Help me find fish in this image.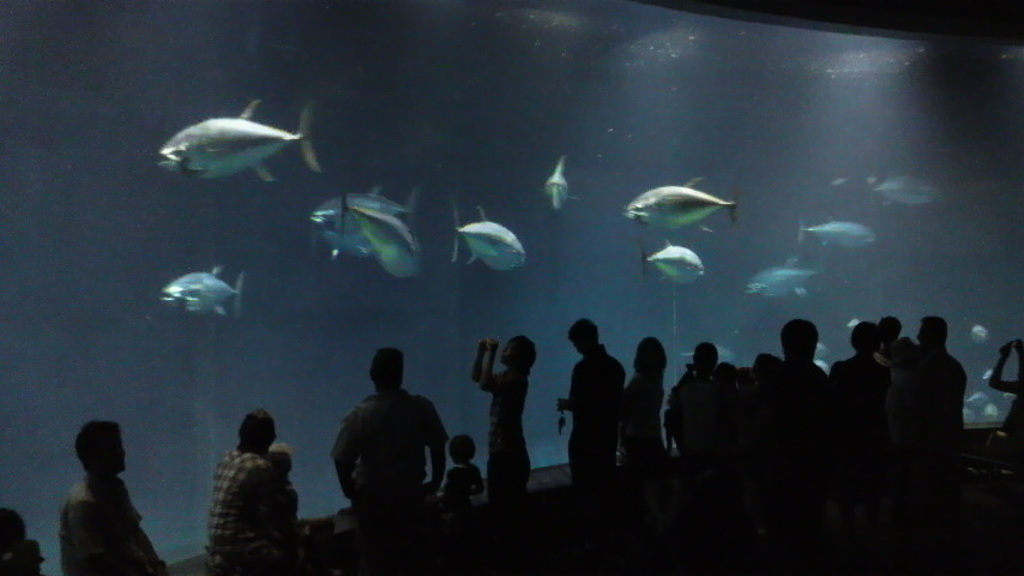
Found it: [x1=970, y1=325, x2=993, y2=344].
